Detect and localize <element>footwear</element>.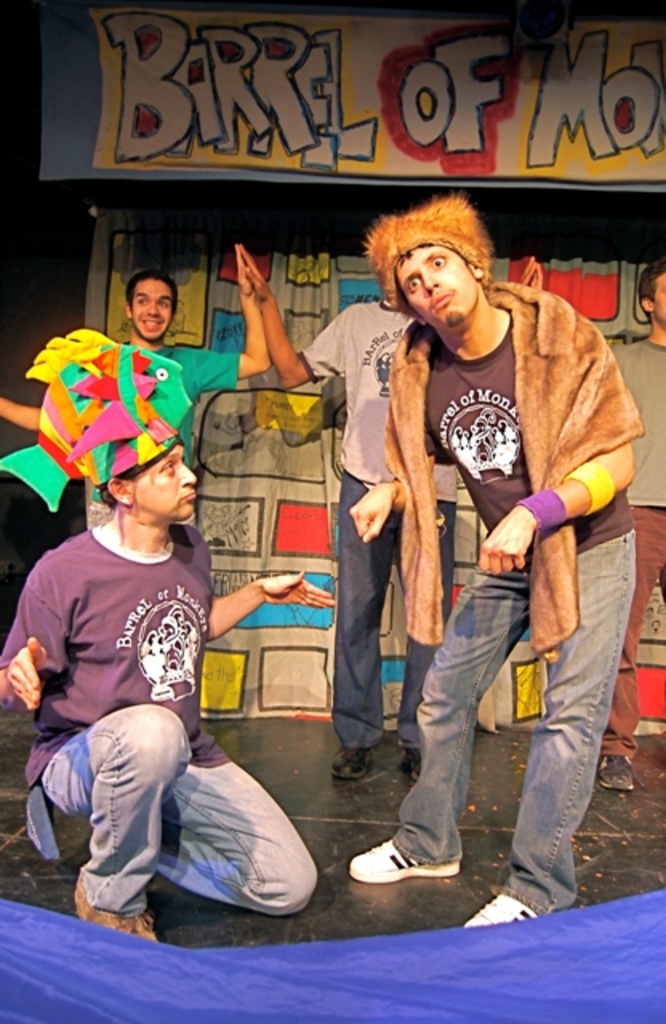
Localized at box(72, 866, 157, 947).
